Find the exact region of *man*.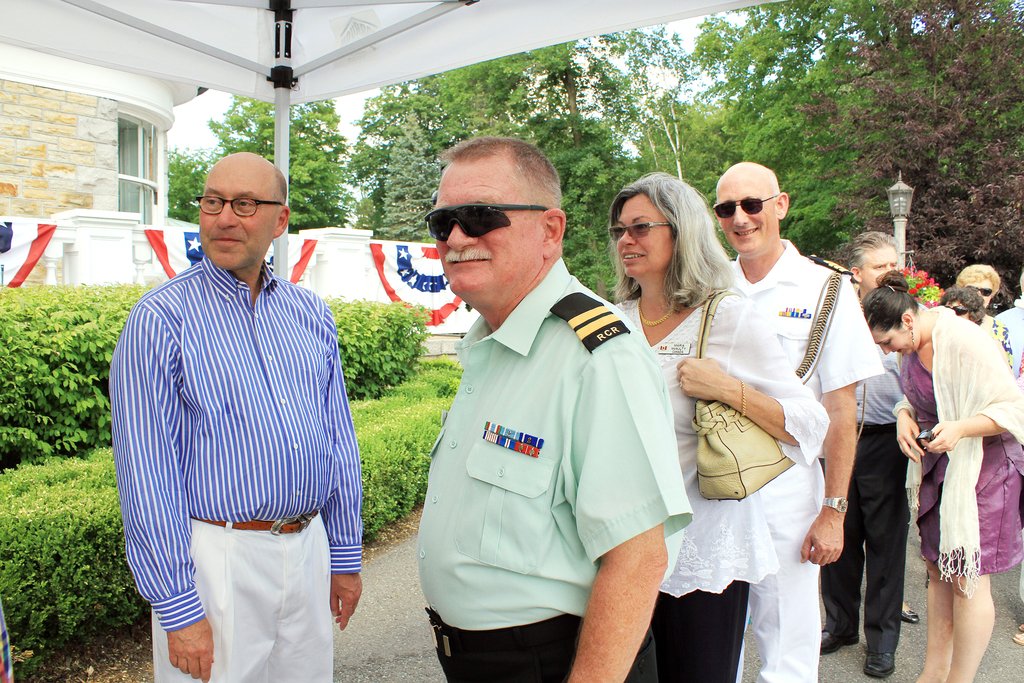
Exact region: BBox(813, 229, 926, 680).
